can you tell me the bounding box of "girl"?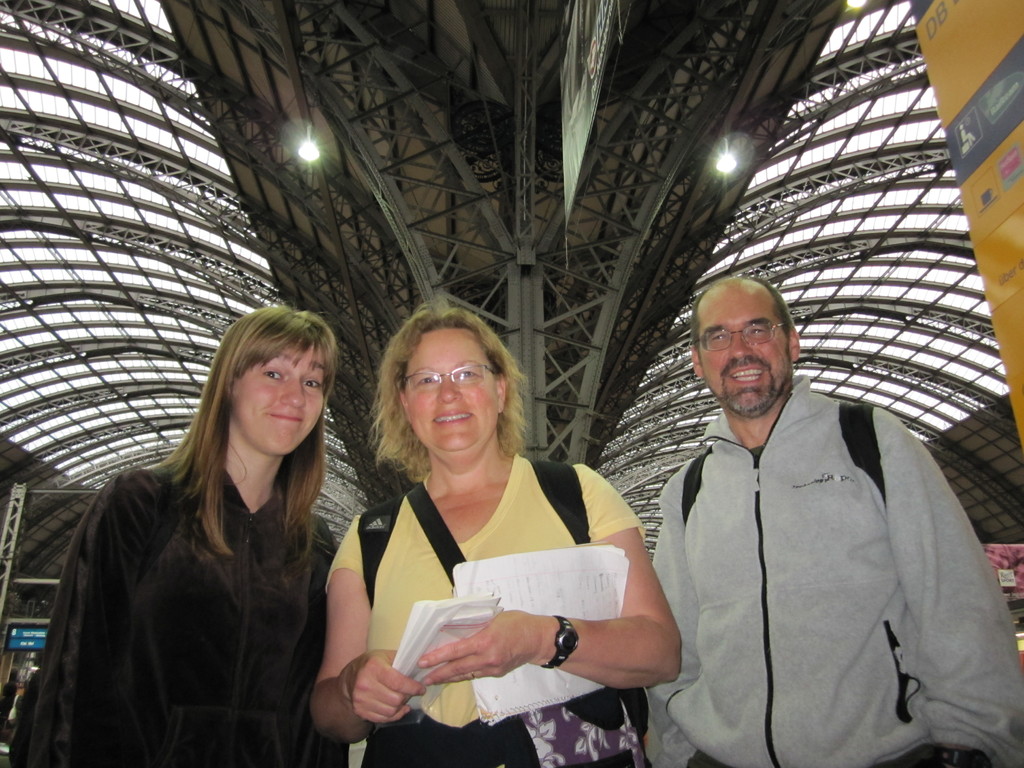
pyautogui.locateOnScreen(18, 305, 356, 767).
